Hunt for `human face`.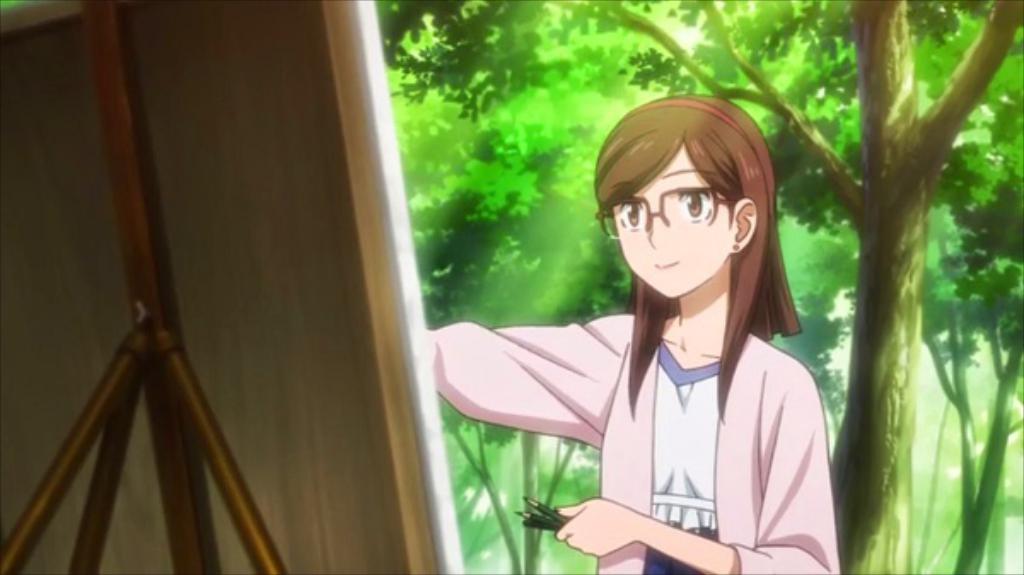
Hunted down at pyautogui.locateOnScreen(611, 145, 734, 295).
